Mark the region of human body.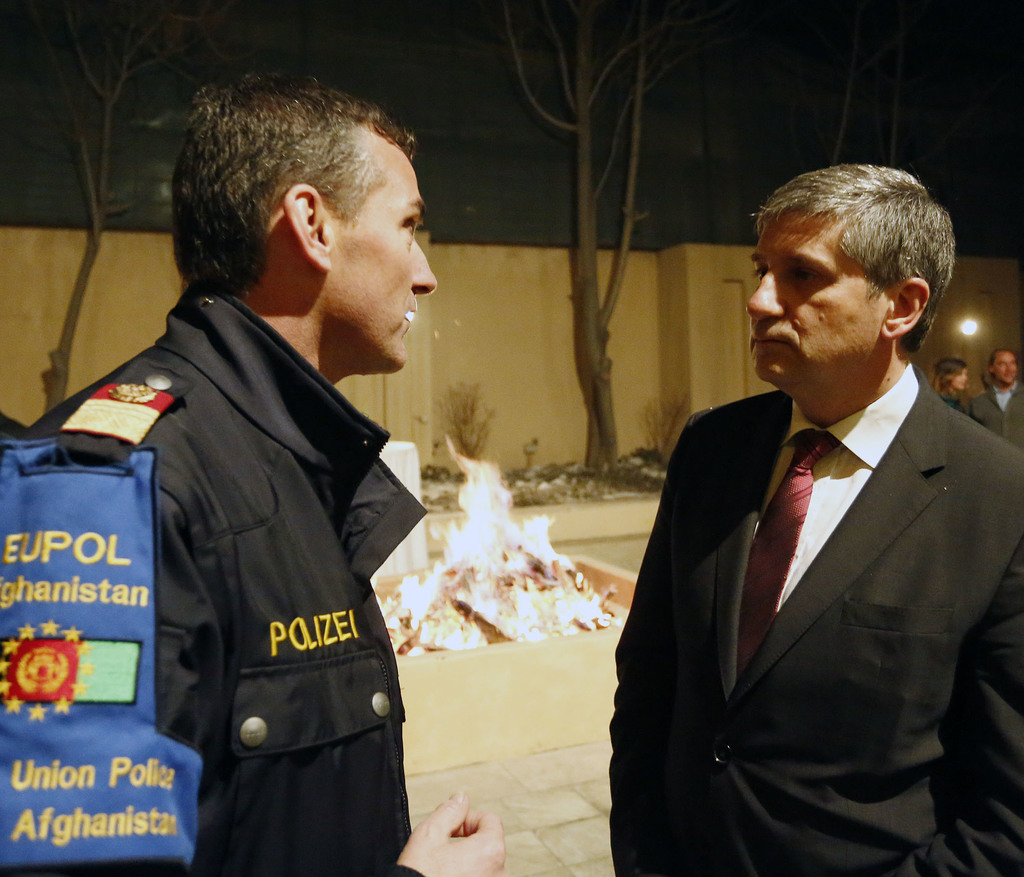
Region: [607, 161, 1023, 876].
